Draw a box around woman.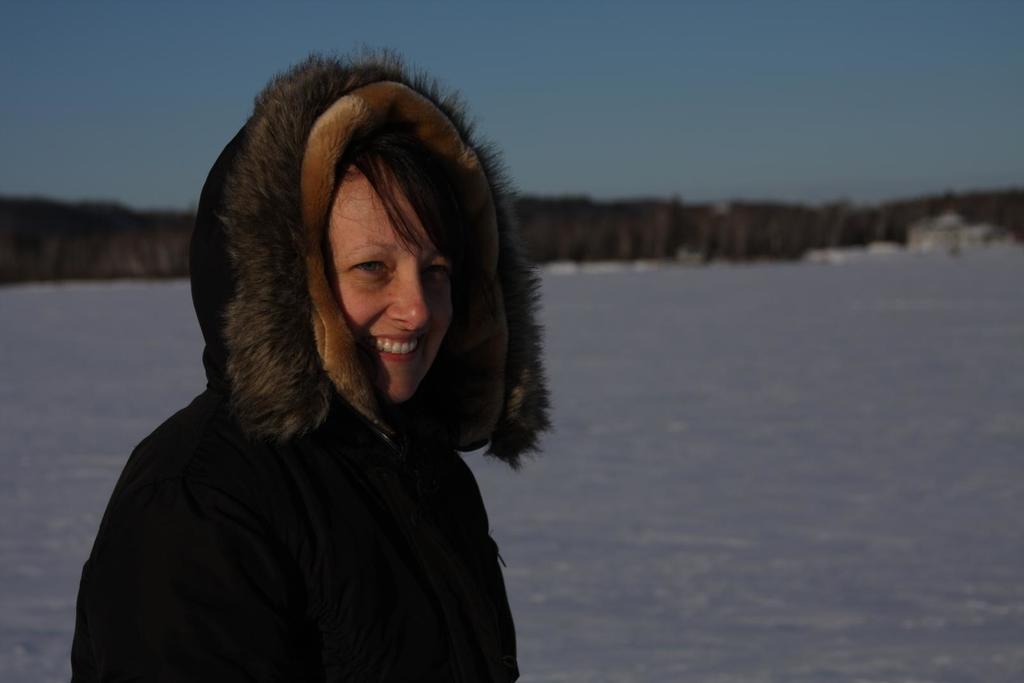
Rect(76, 53, 579, 682).
